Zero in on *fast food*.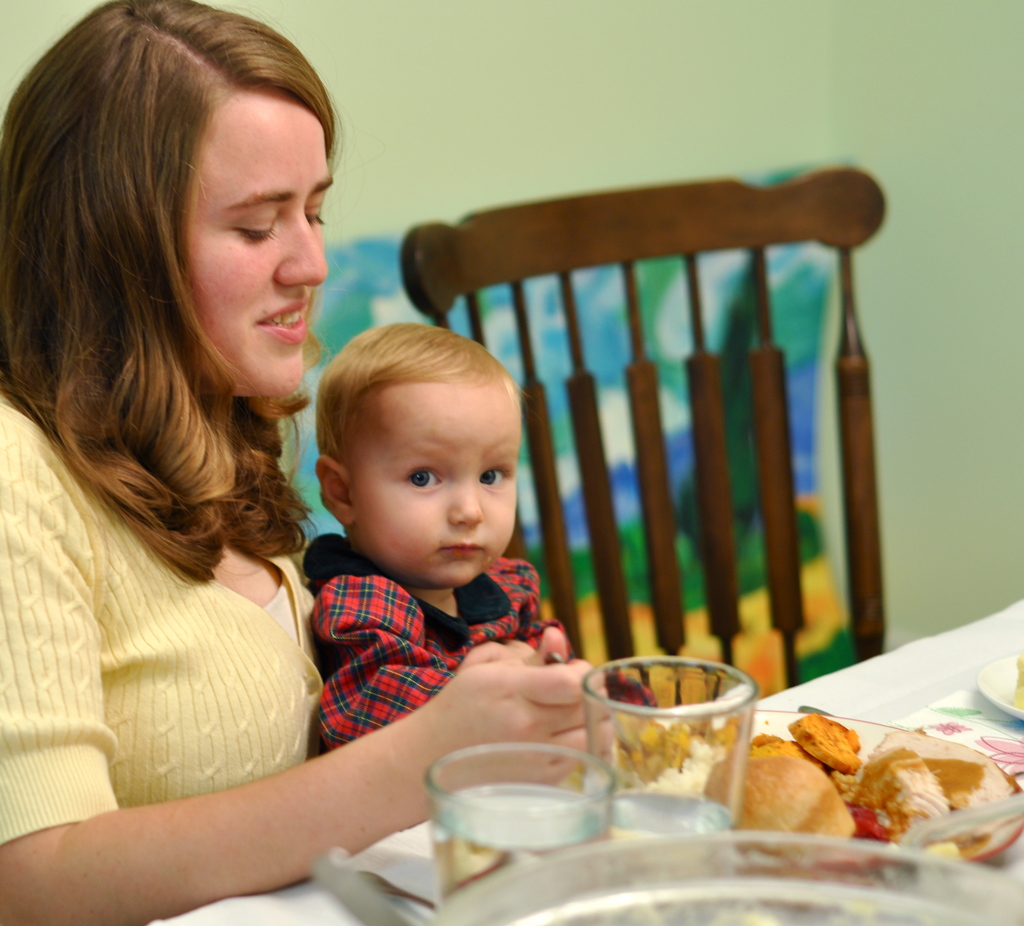
Zeroed in: (left=849, top=752, right=964, bottom=869).
